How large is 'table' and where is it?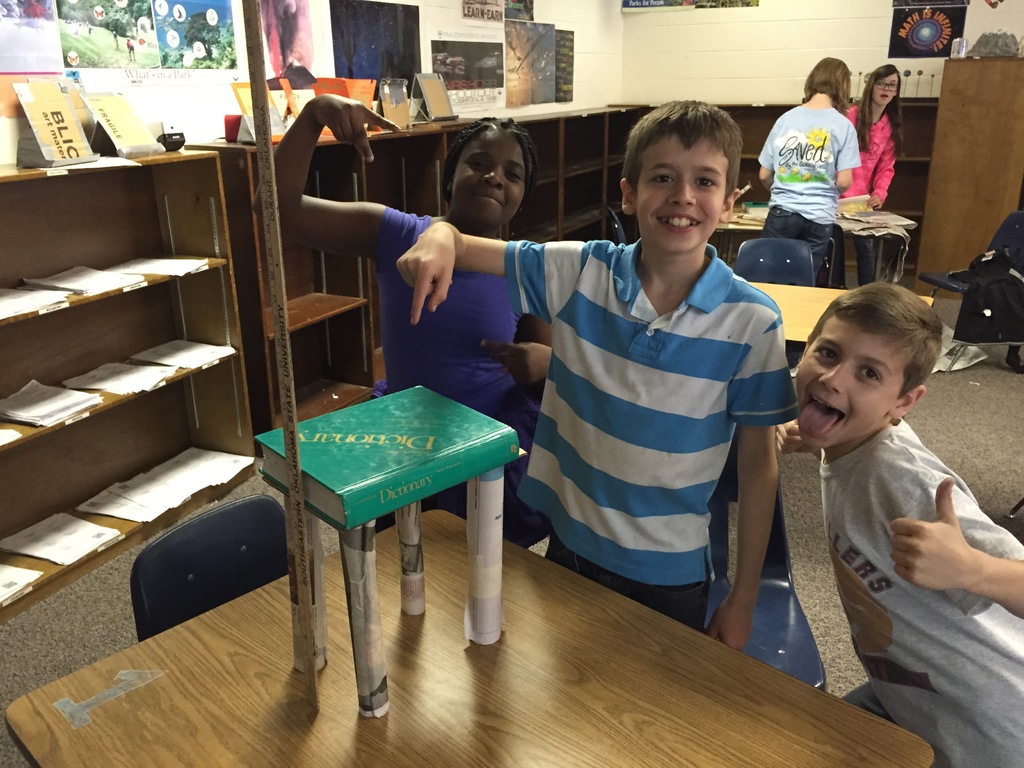
Bounding box: [237,345,541,718].
